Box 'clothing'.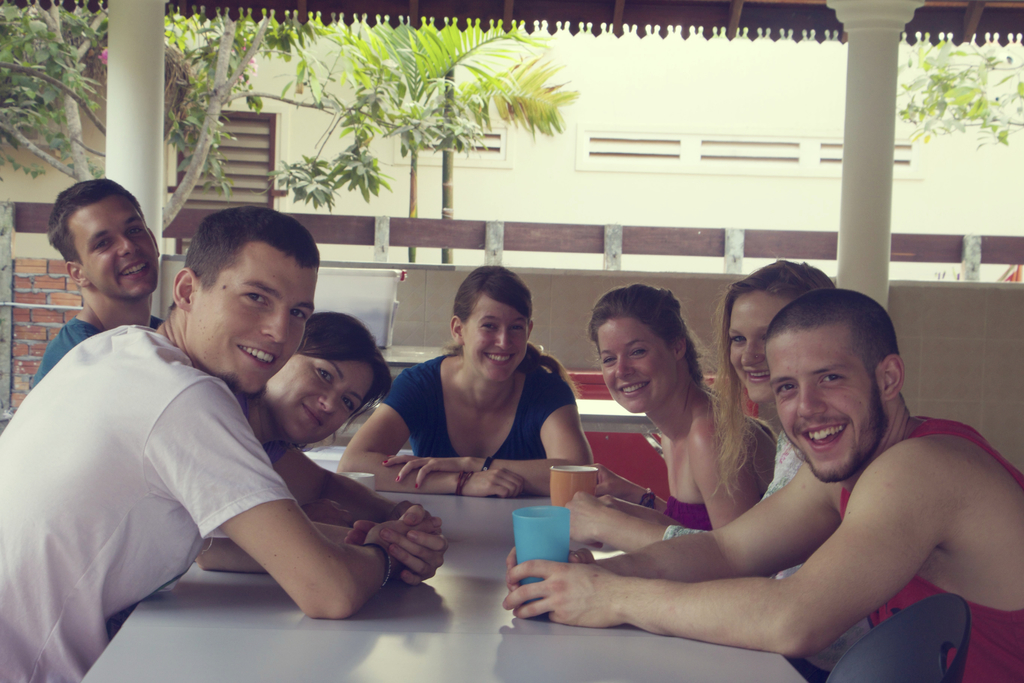
Rect(840, 416, 1023, 682).
